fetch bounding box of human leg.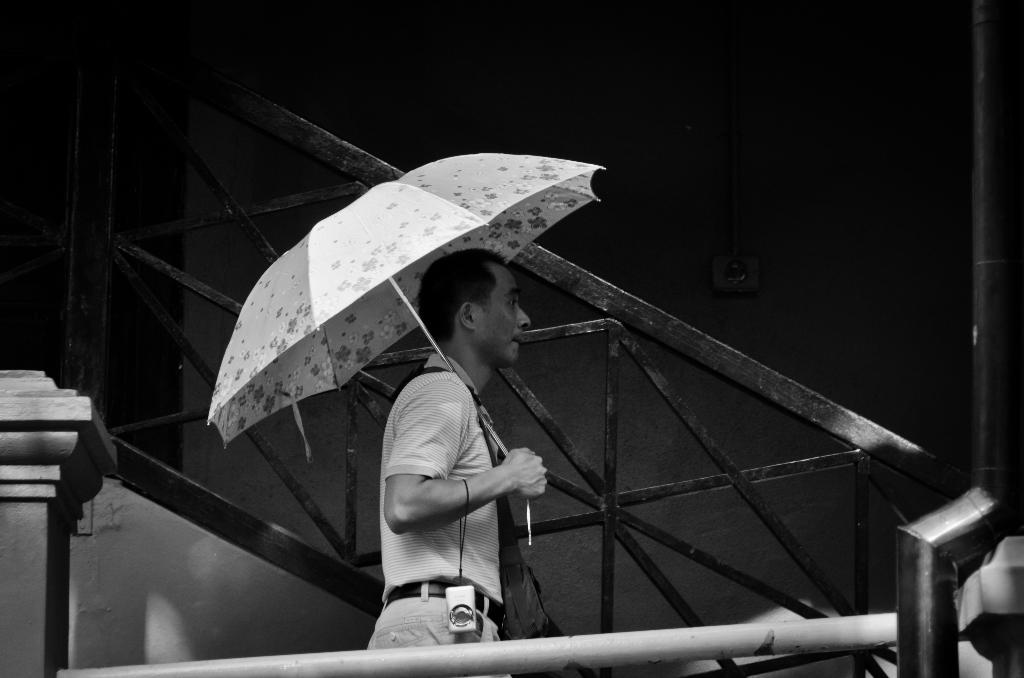
Bbox: Rect(368, 579, 511, 677).
